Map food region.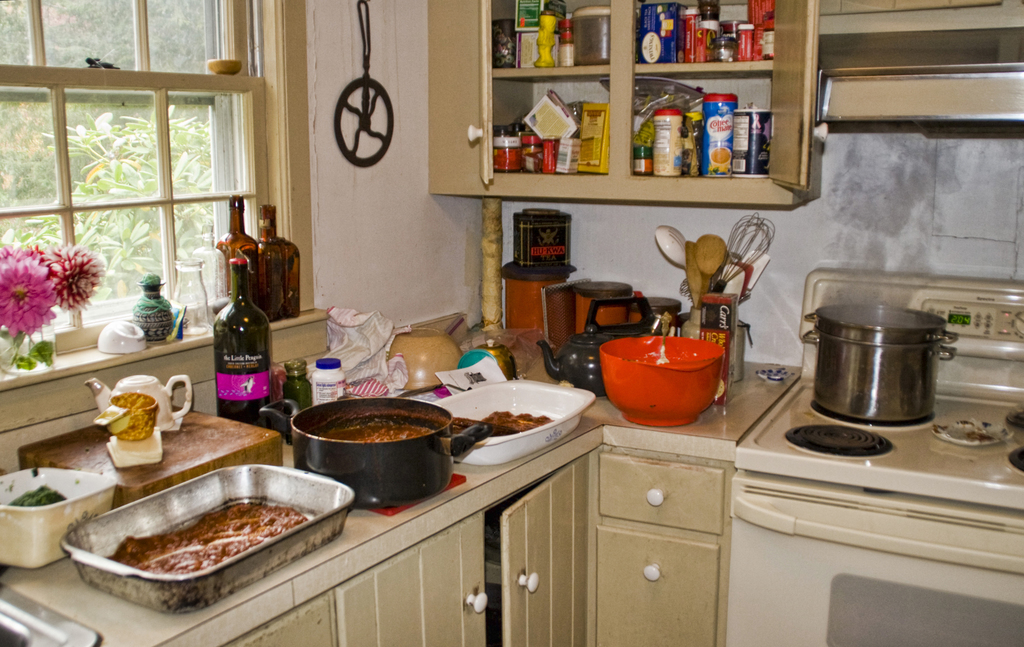
Mapped to region(441, 403, 552, 439).
